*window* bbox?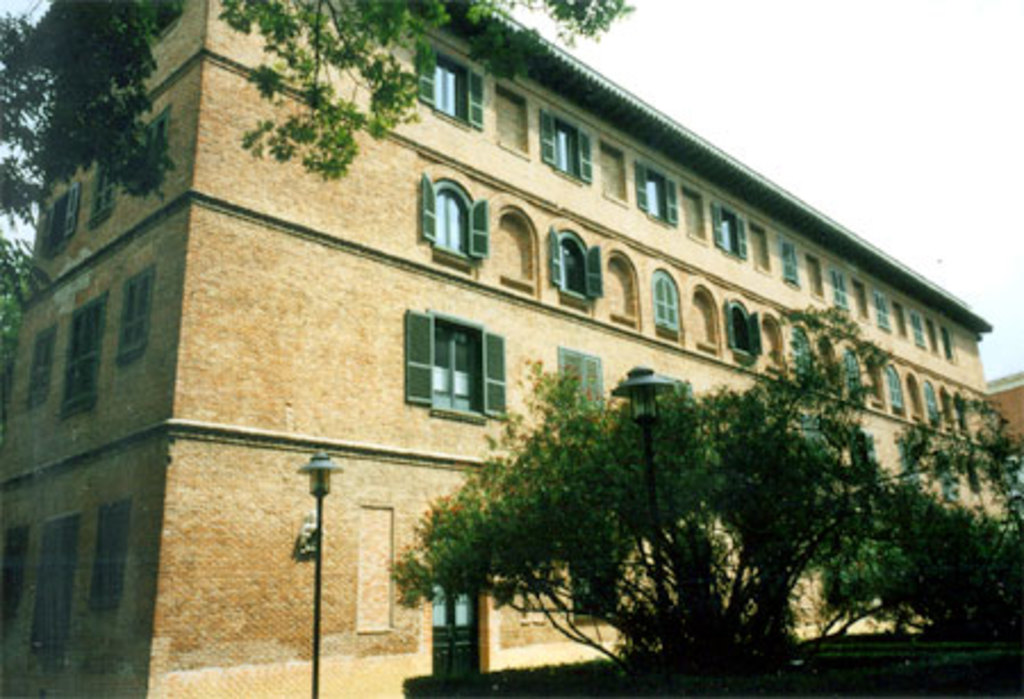
select_region(41, 194, 75, 244)
